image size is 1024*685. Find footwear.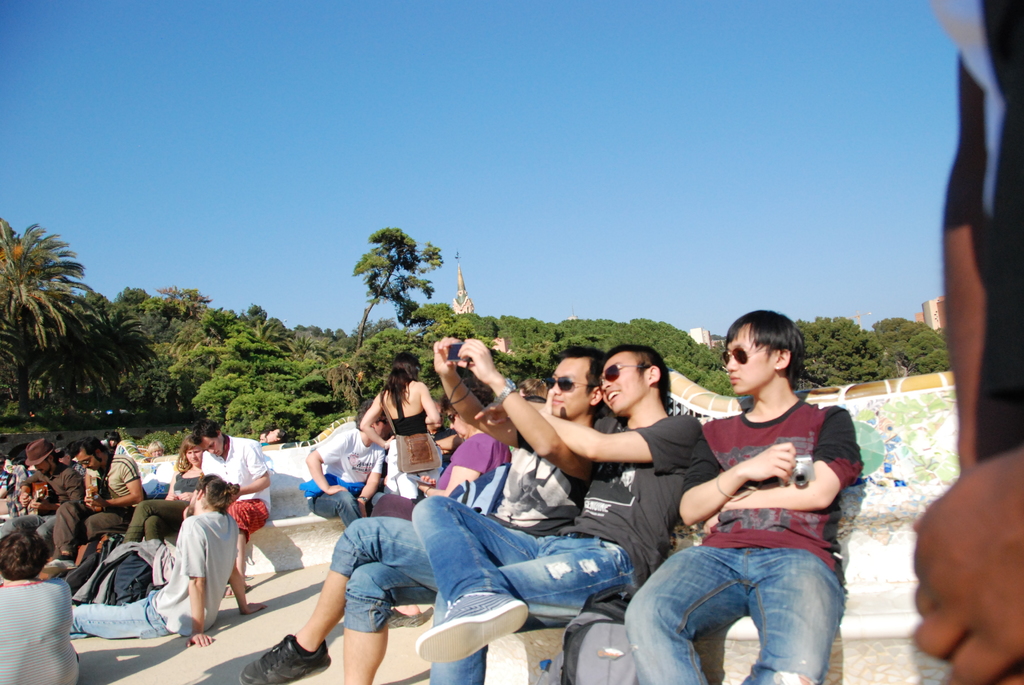
Rect(238, 639, 331, 684).
